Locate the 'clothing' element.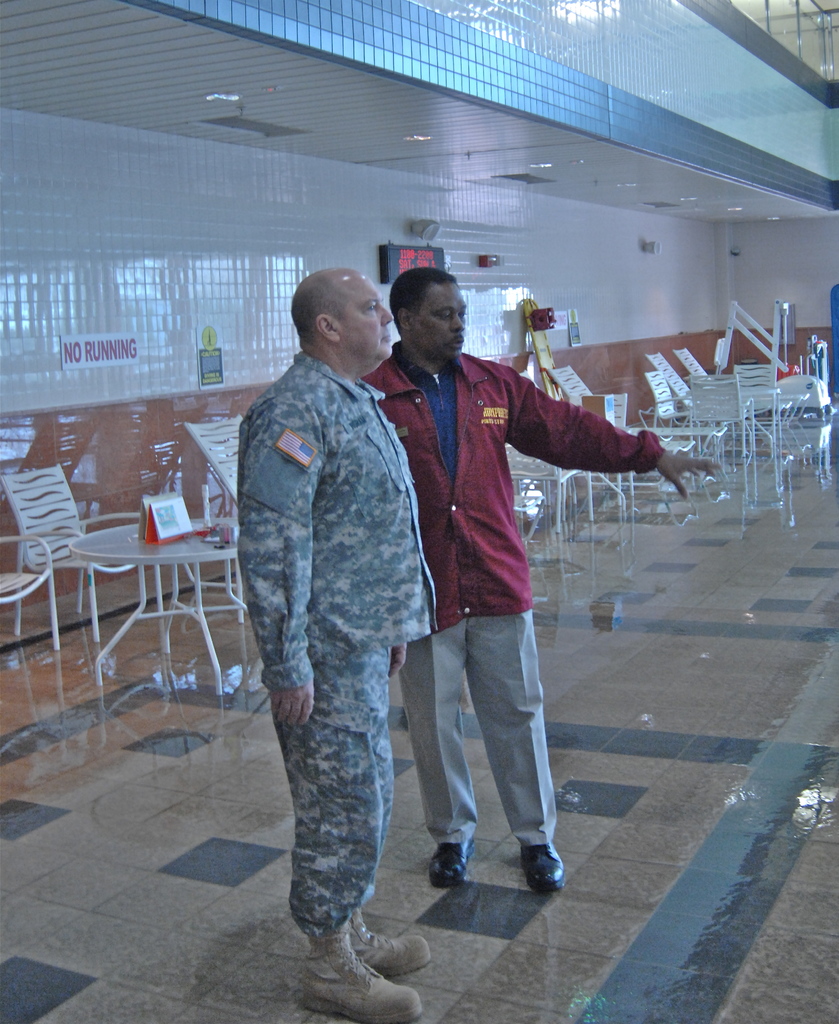
Element bbox: (left=235, top=348, right=436, bottom=932).
